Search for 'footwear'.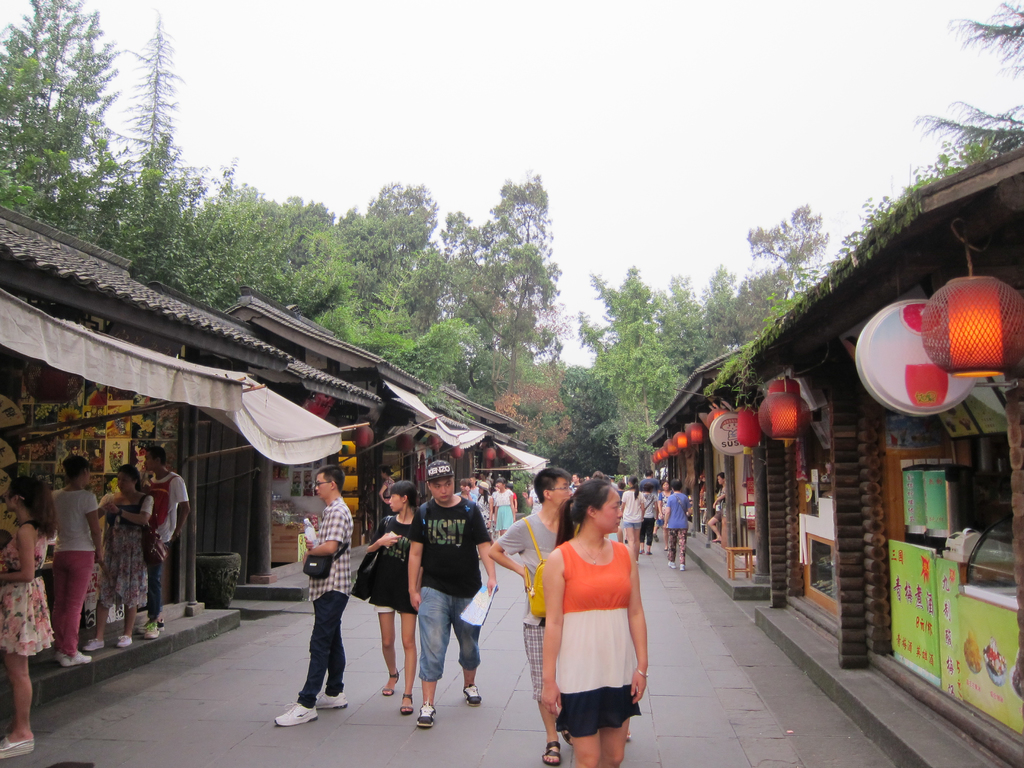
Found at (x1=148, y1=614, x2=162, y2=636).
